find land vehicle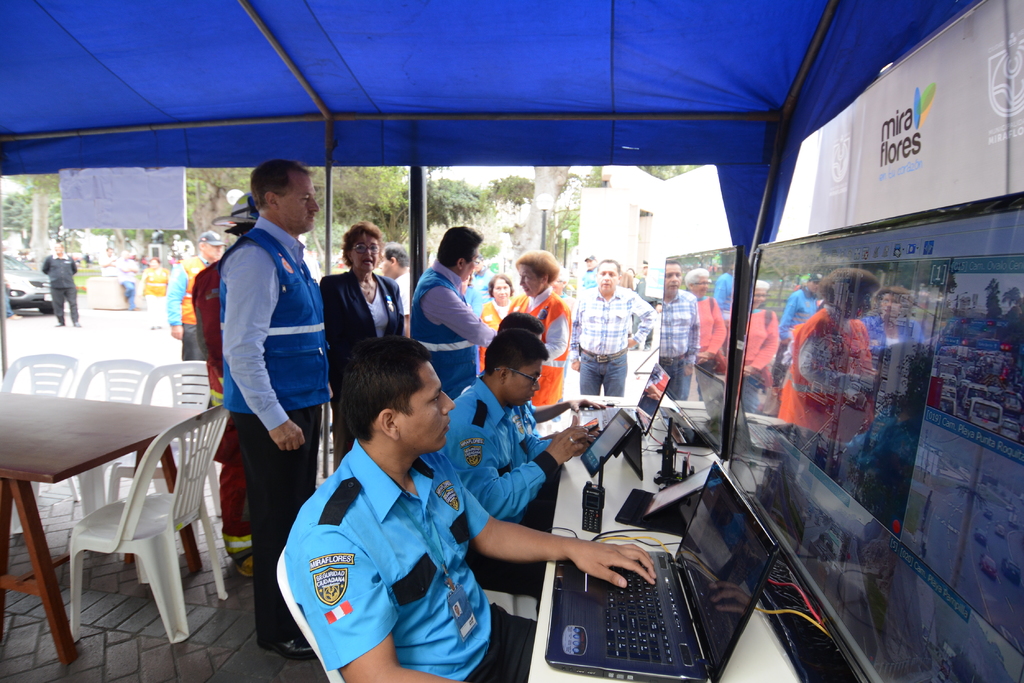
[x1=0, y1=252, x2=56, y2=314]
